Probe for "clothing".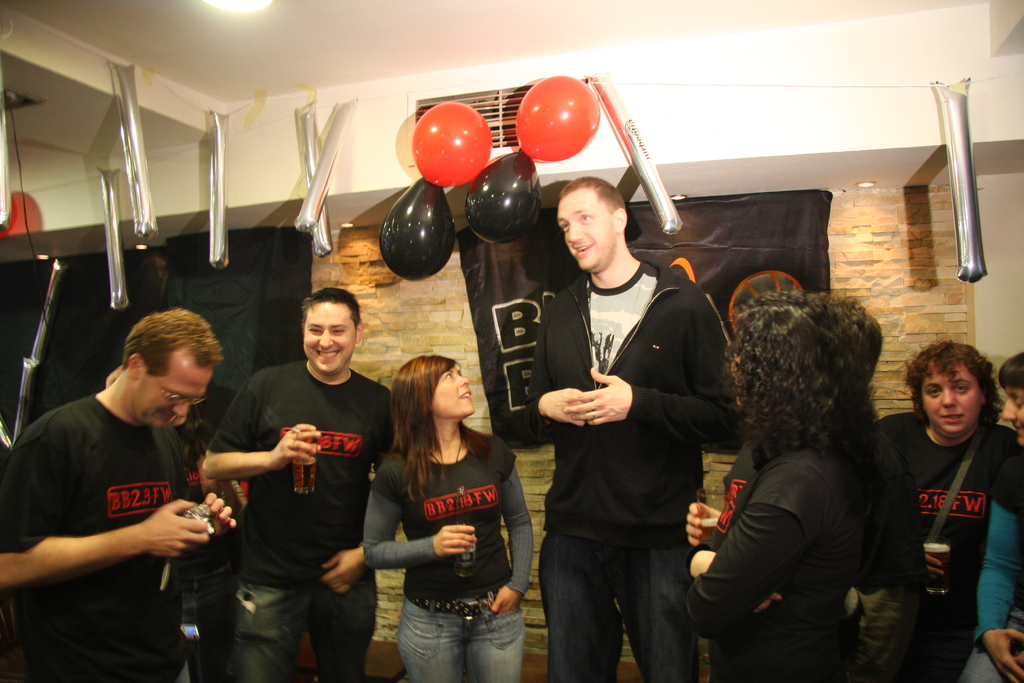
Probe result: x1=879 y1=370 x2=1015 y2=641.
